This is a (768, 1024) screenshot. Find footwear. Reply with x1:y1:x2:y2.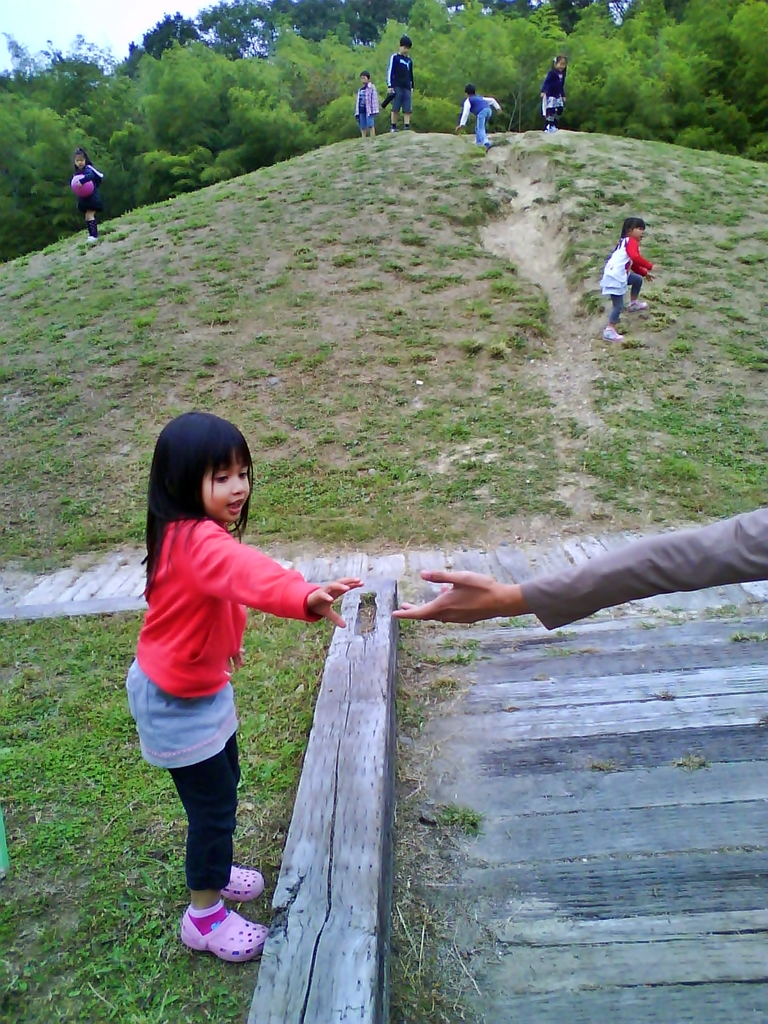
228:863:266:897.
